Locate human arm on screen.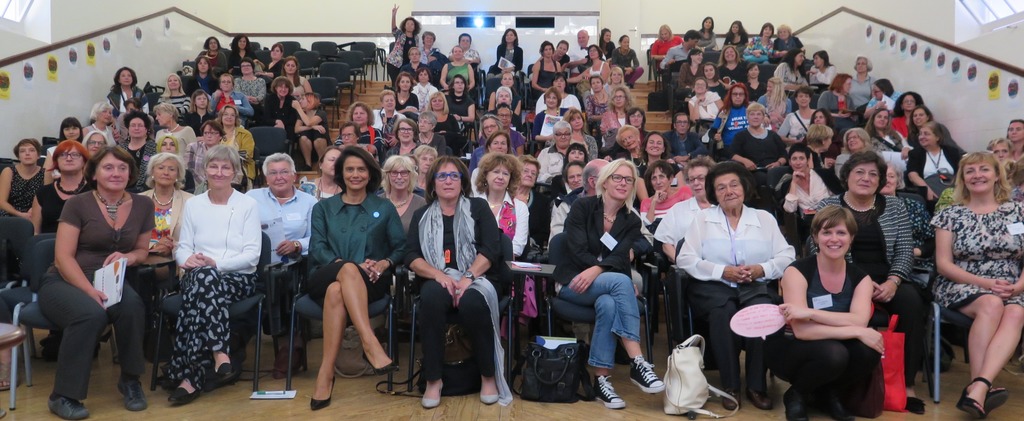
On screen at select_region(641, 189, 666, 232).
